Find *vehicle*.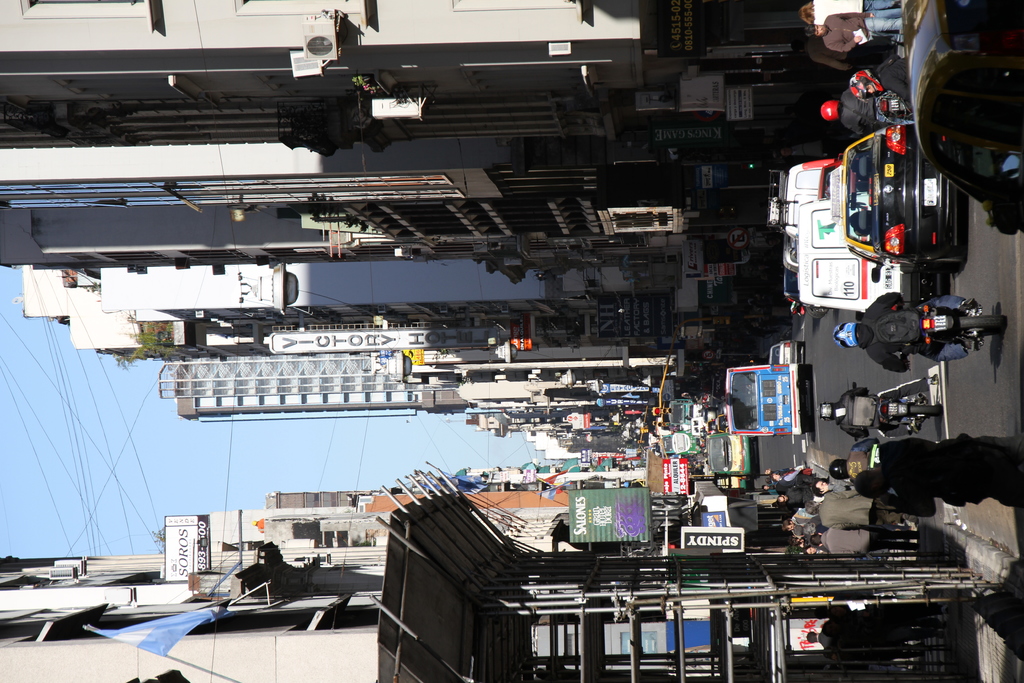
select_region(806, 195, 908, 308).
